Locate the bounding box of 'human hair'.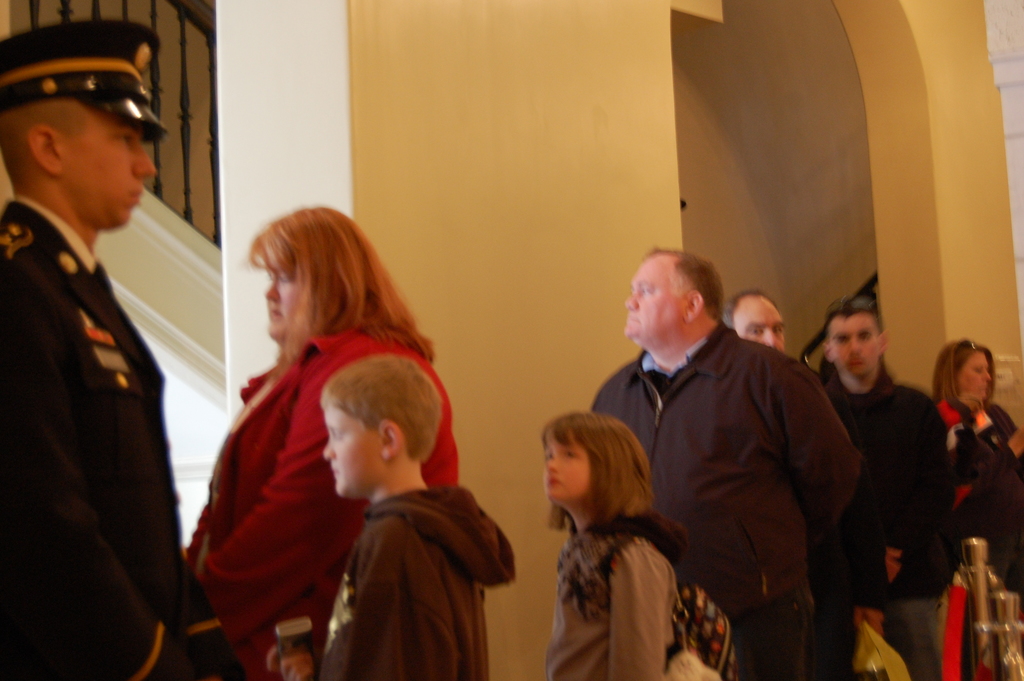
Bounding box: detection(822, 301, 884, 354).
